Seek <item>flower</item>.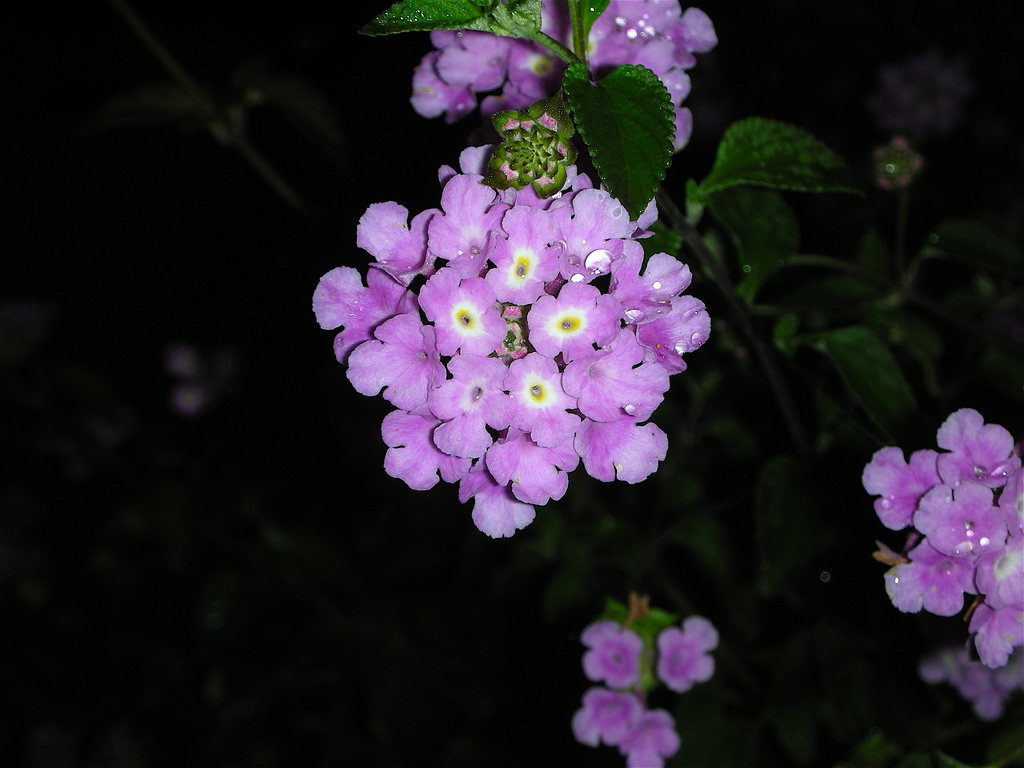
(577, 620, 644, 692).
